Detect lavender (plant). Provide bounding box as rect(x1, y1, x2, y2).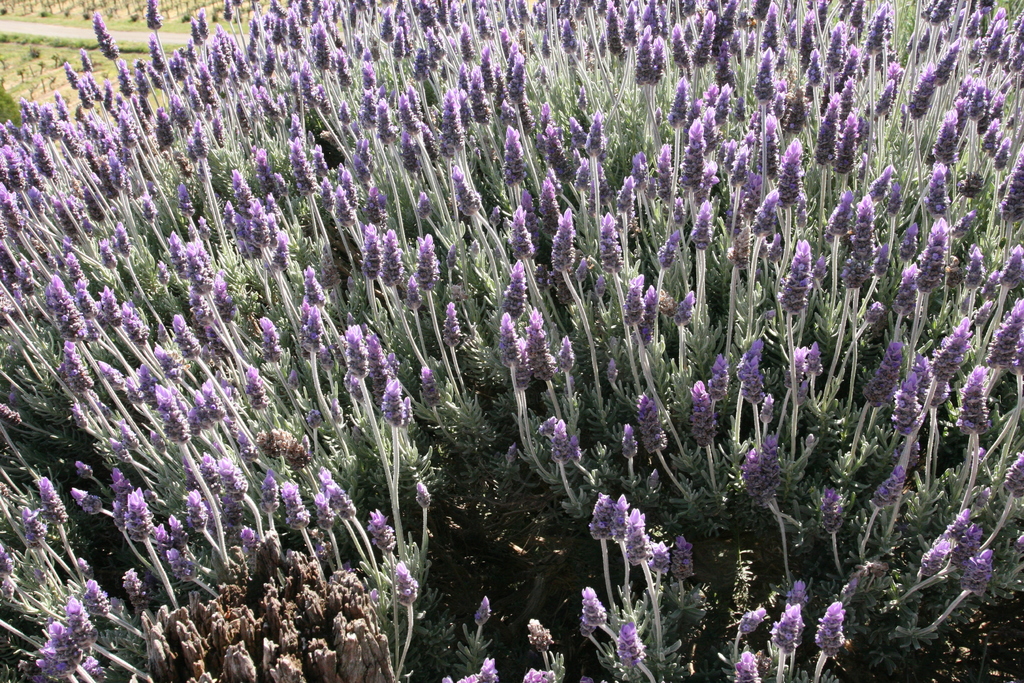
rect(961, 536, 1004, 625).
